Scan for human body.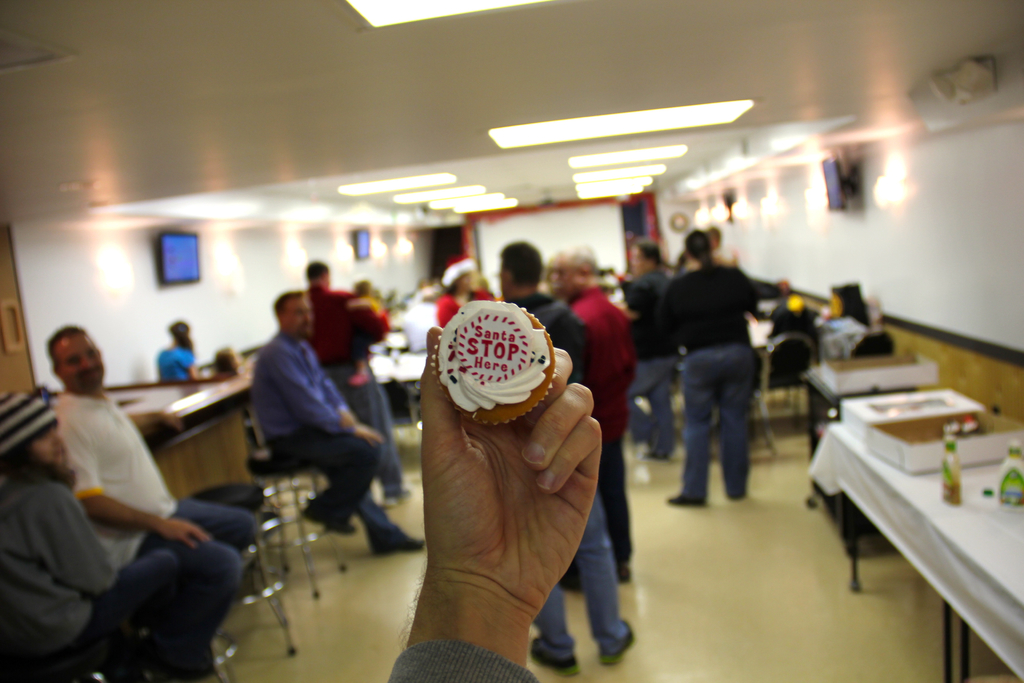
Scan result: l=500, t=288, r=637, b=677.
